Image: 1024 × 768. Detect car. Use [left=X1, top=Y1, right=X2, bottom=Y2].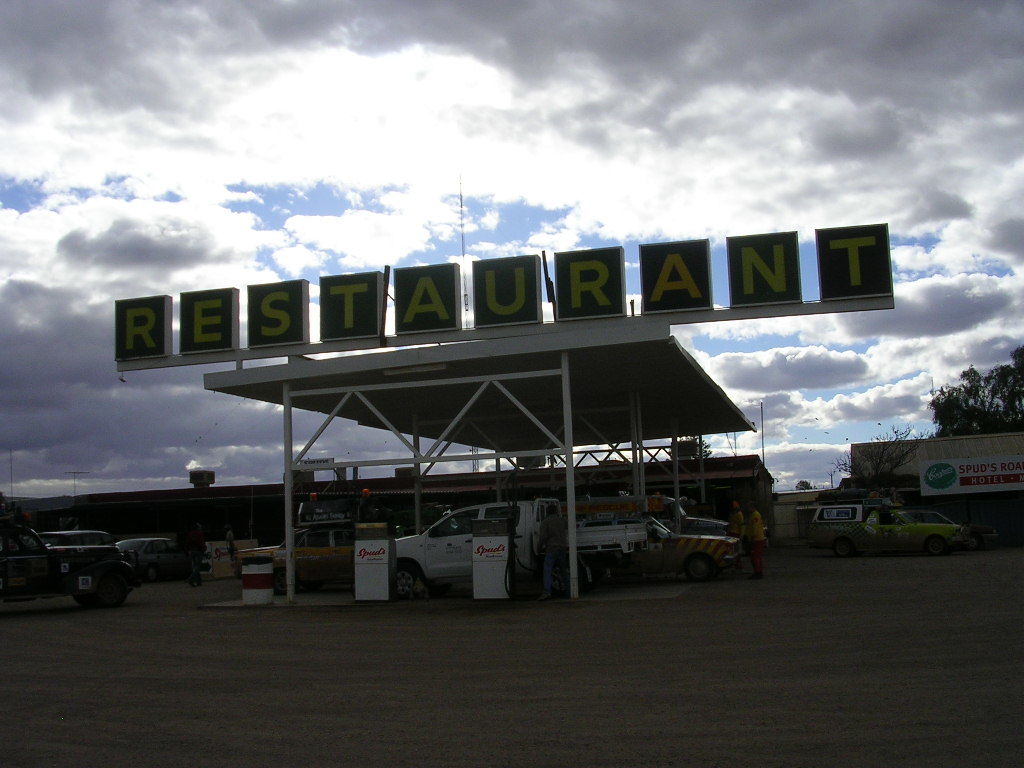
[left=0, top=520, right=136, bottom=599].
